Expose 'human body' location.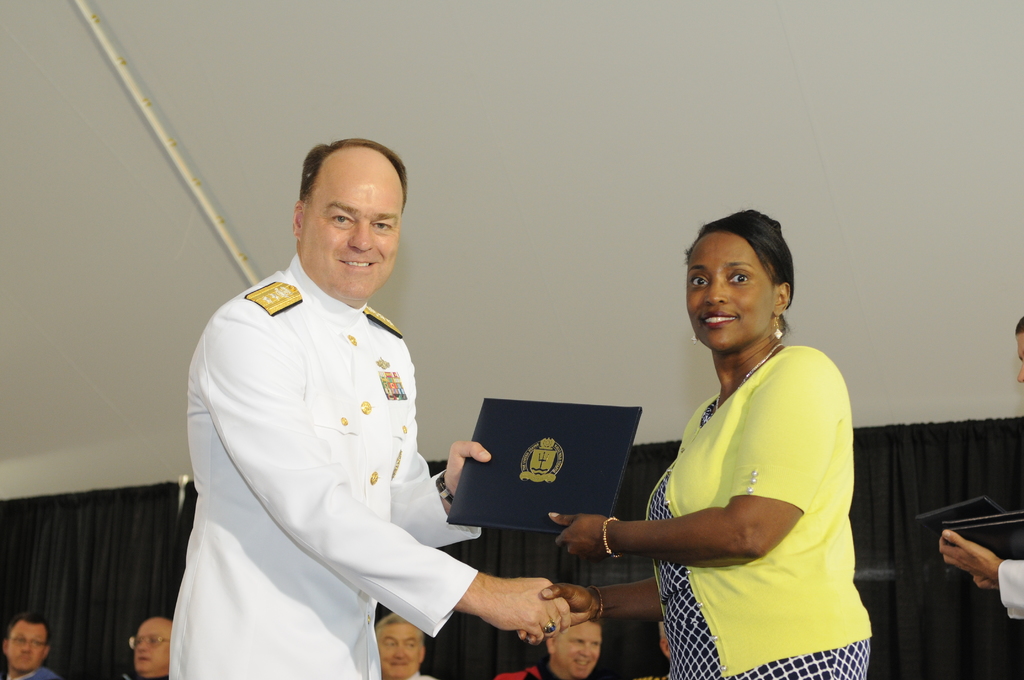
Exposed at bbox(498, 616, 603, 679).
